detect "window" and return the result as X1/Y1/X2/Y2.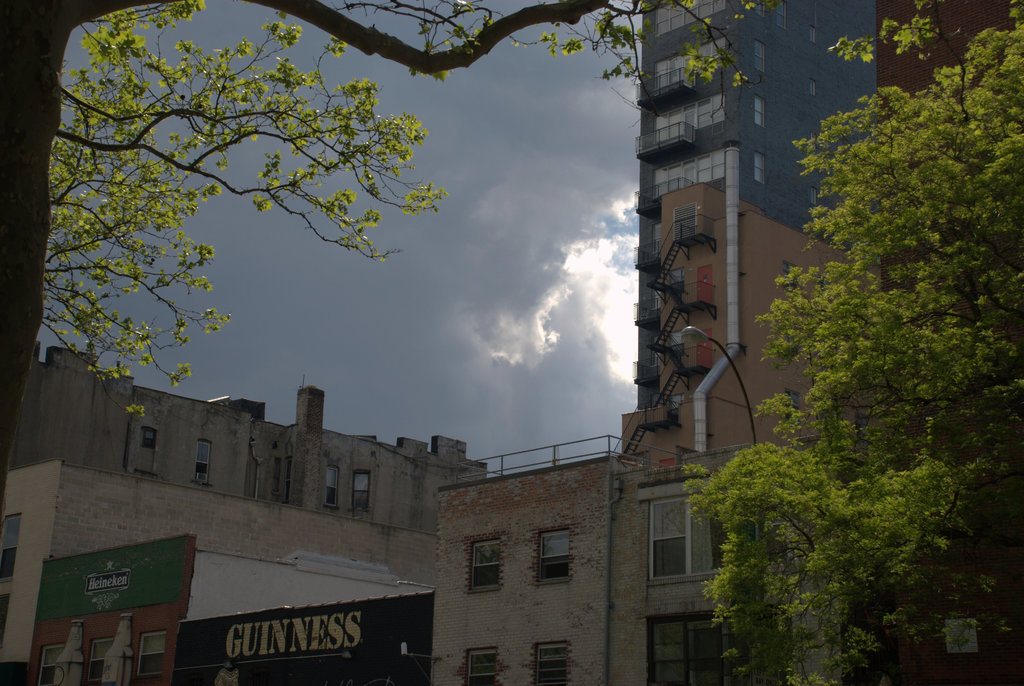
135/632/165/678.
